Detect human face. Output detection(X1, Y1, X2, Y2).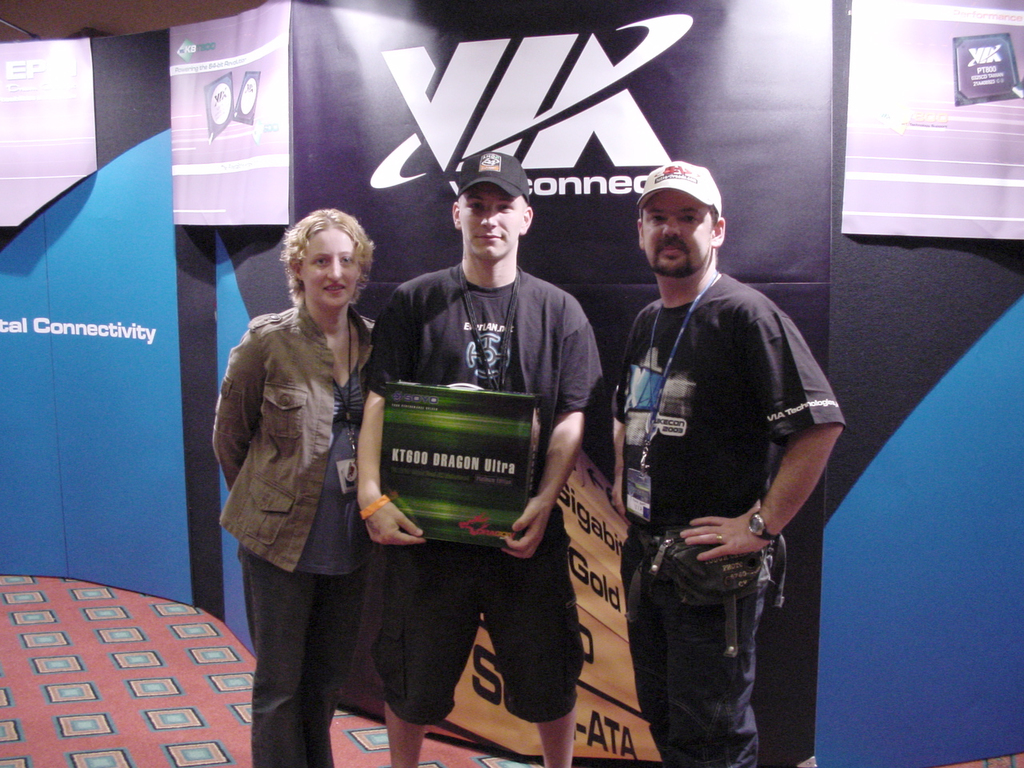
detection(643, 190, 717, 274).
